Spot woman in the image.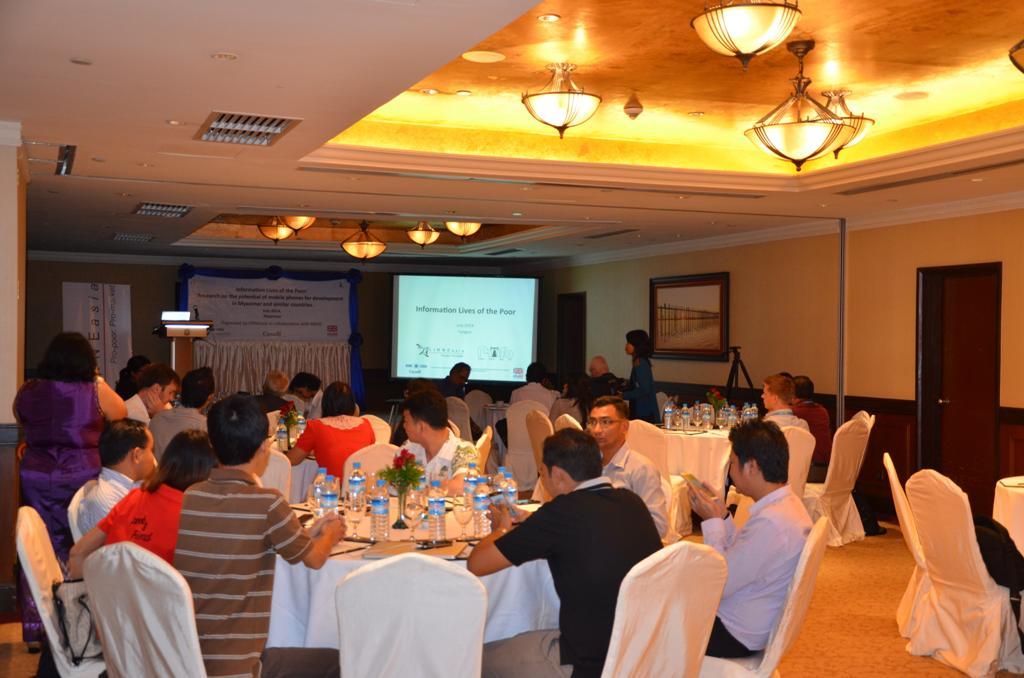
woman found at x1=625, y1=336, x2=679, y2=446.
